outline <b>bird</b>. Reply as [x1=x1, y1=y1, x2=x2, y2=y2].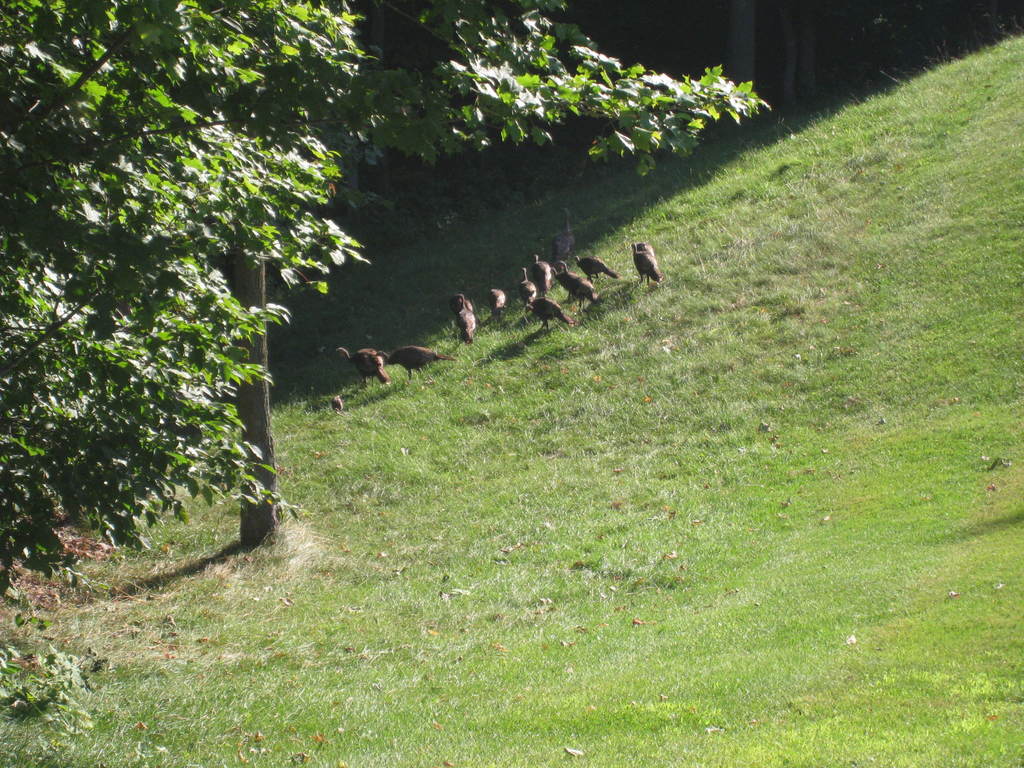
[x1=373, y1=349, x2=460, y2=382].
